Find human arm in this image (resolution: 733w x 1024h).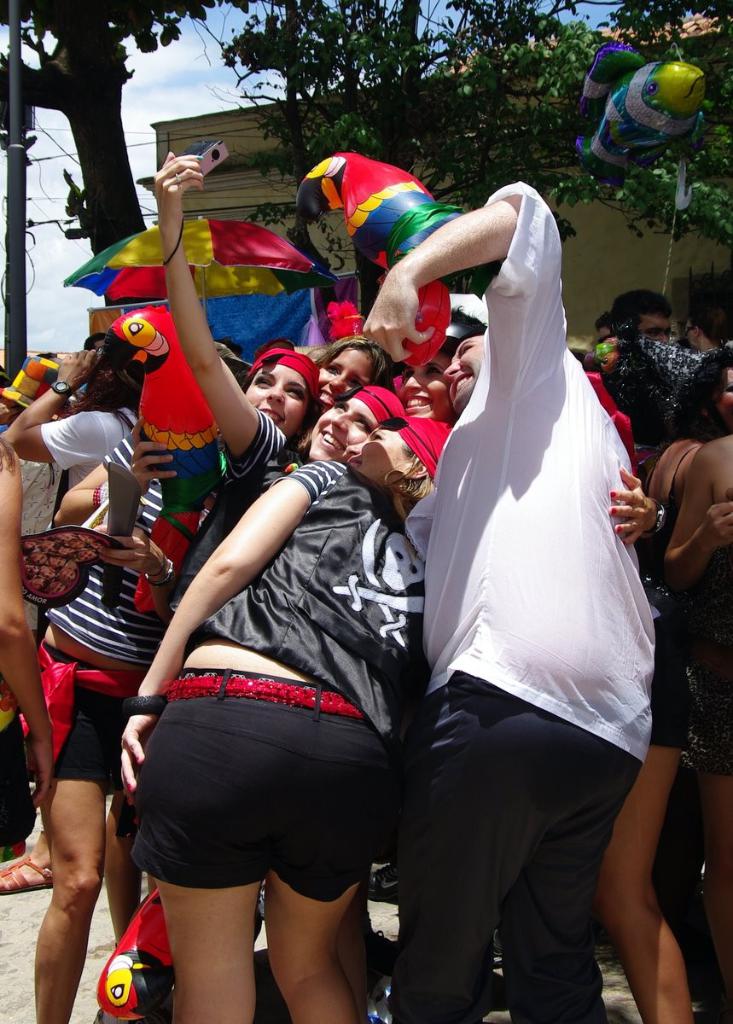
<box>151,137,297,474</box>.
